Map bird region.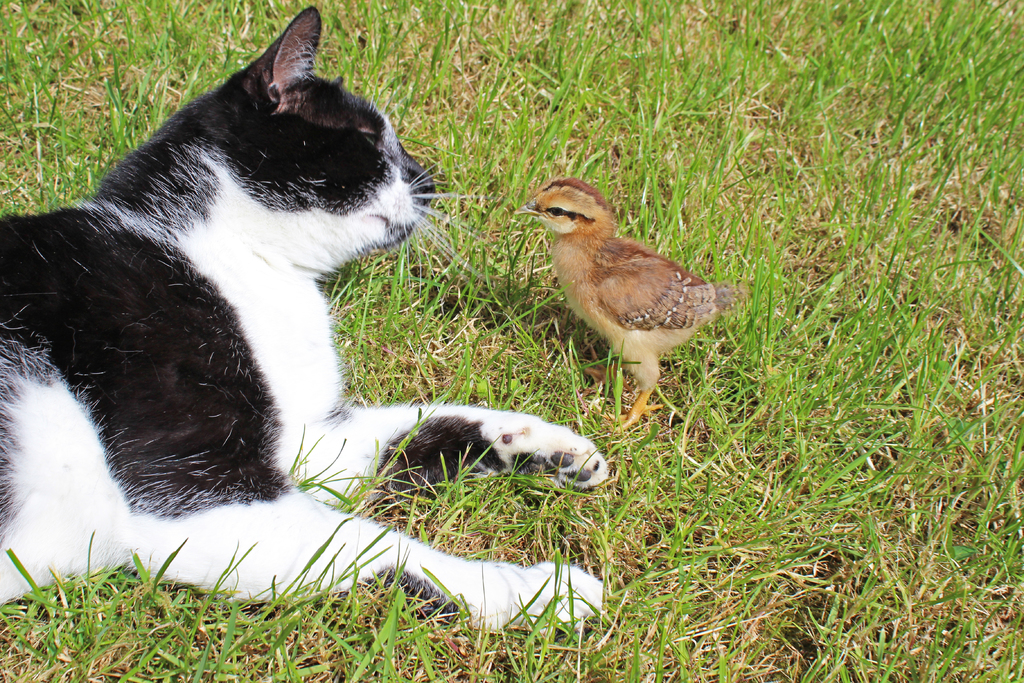
Mapped to BBox(515, 181, 744, 427).
